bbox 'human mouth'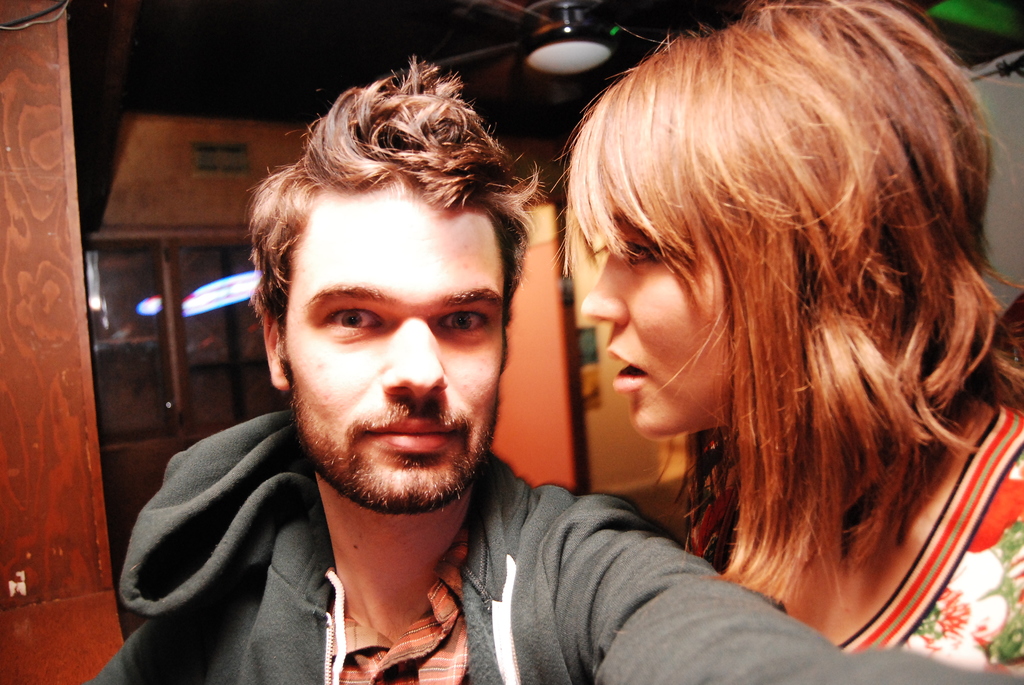
(602,342,650,397)
